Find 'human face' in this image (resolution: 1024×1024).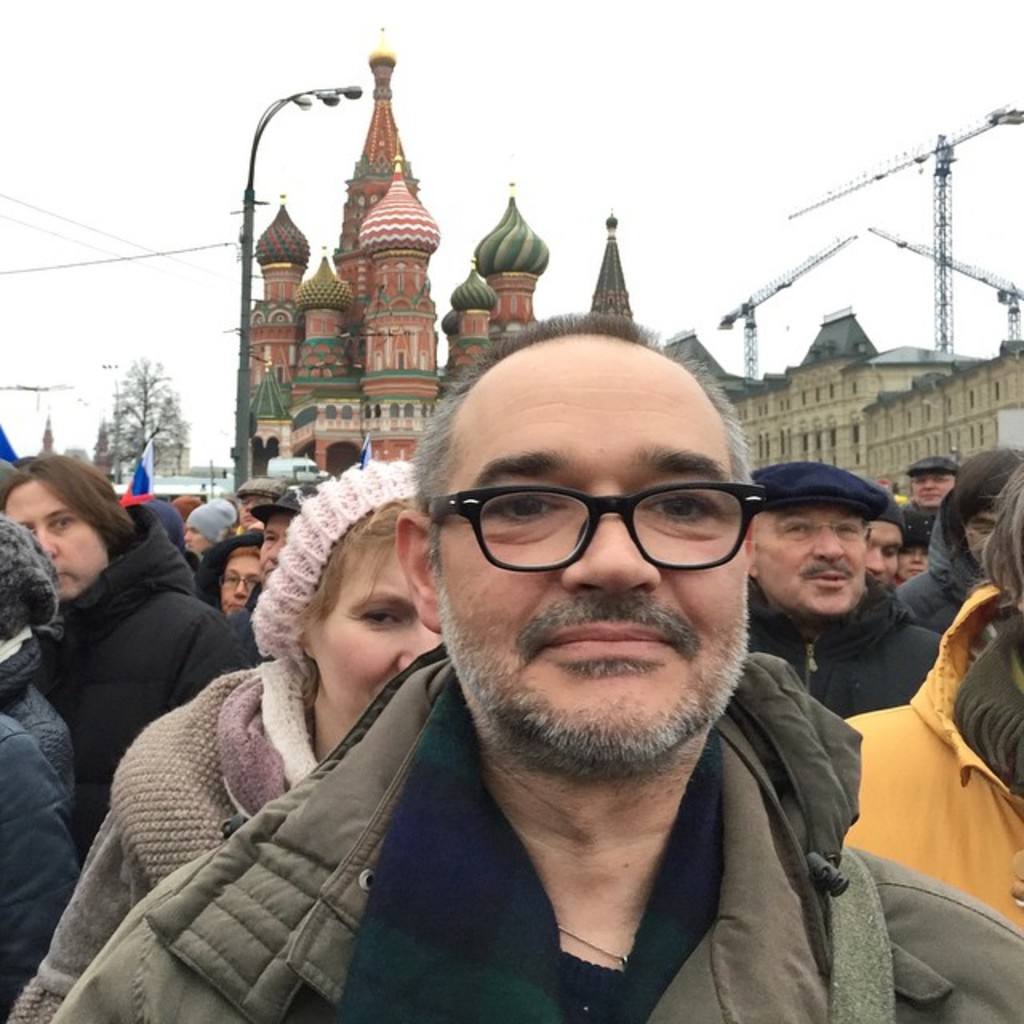
(x1=218, y1=550, x2=269, y2=618).
